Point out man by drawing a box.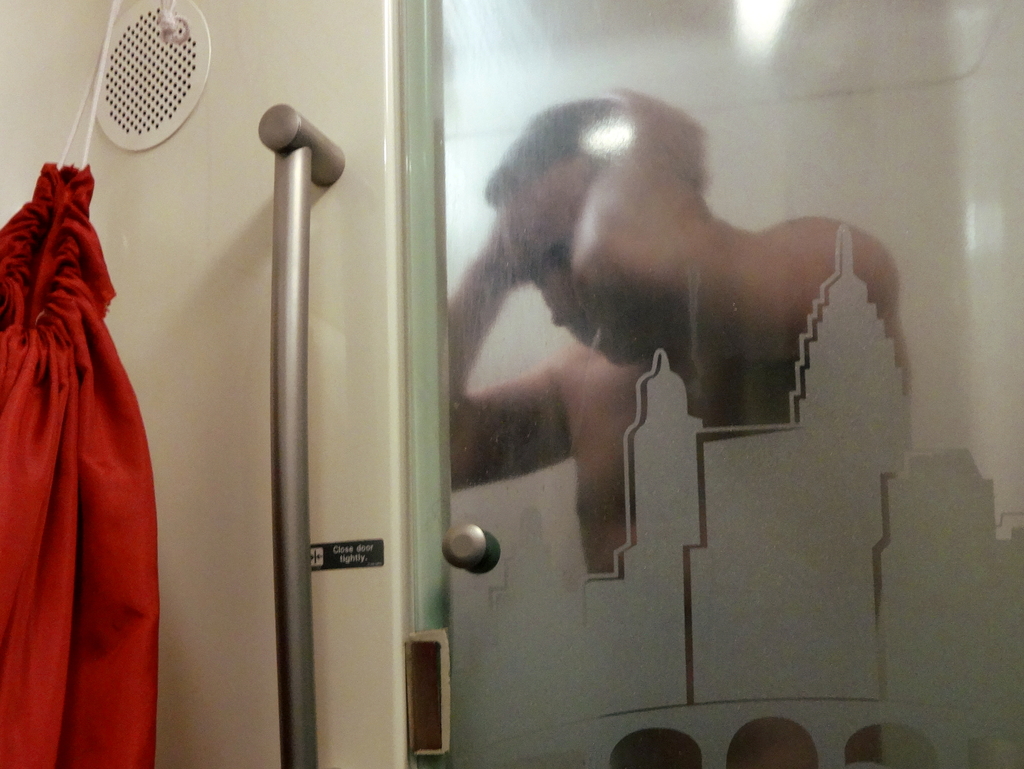
[449,83,909,575].
